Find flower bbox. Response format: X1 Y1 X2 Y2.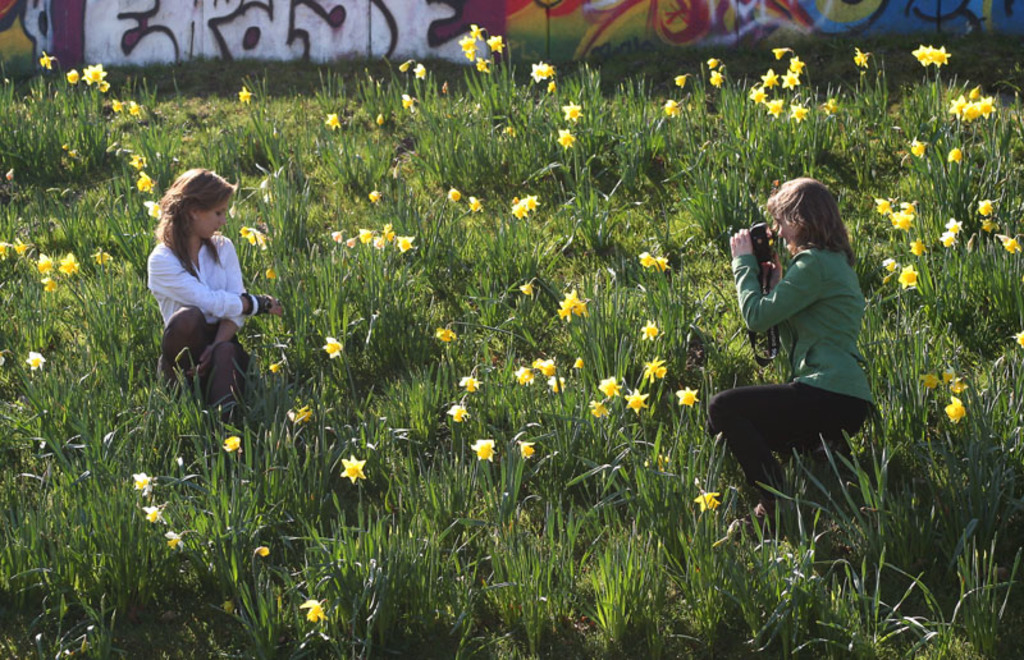
372 234 393 253.
